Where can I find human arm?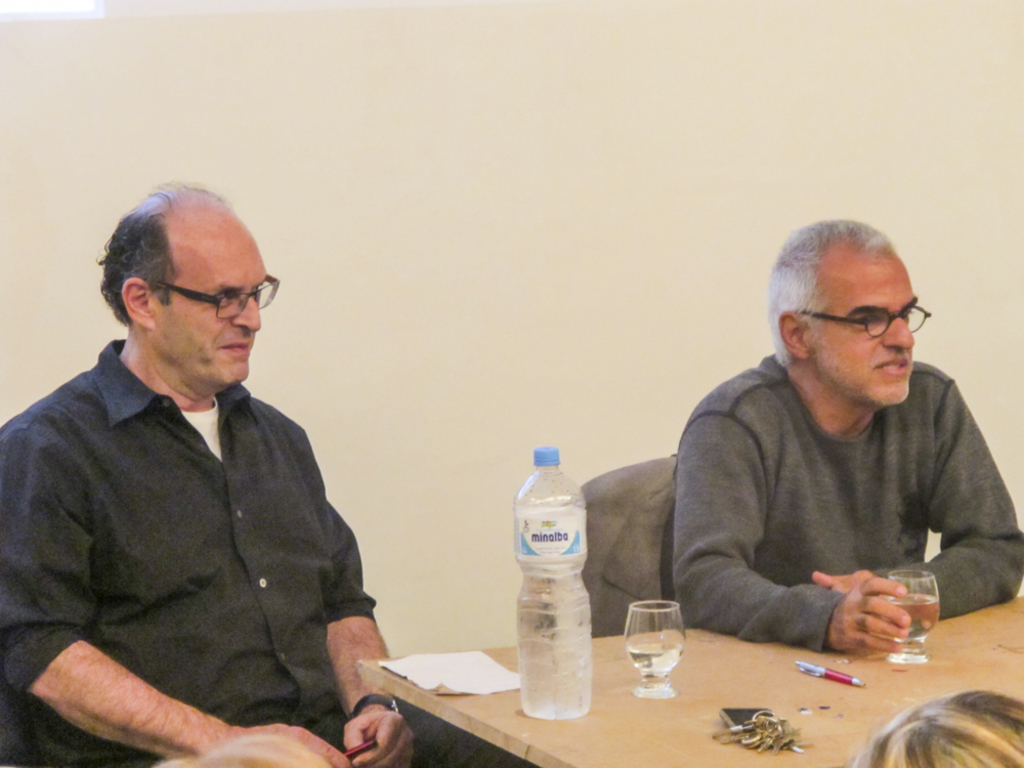
You can find it at <bbox>811, 391, 1023, 649</bbox>.
